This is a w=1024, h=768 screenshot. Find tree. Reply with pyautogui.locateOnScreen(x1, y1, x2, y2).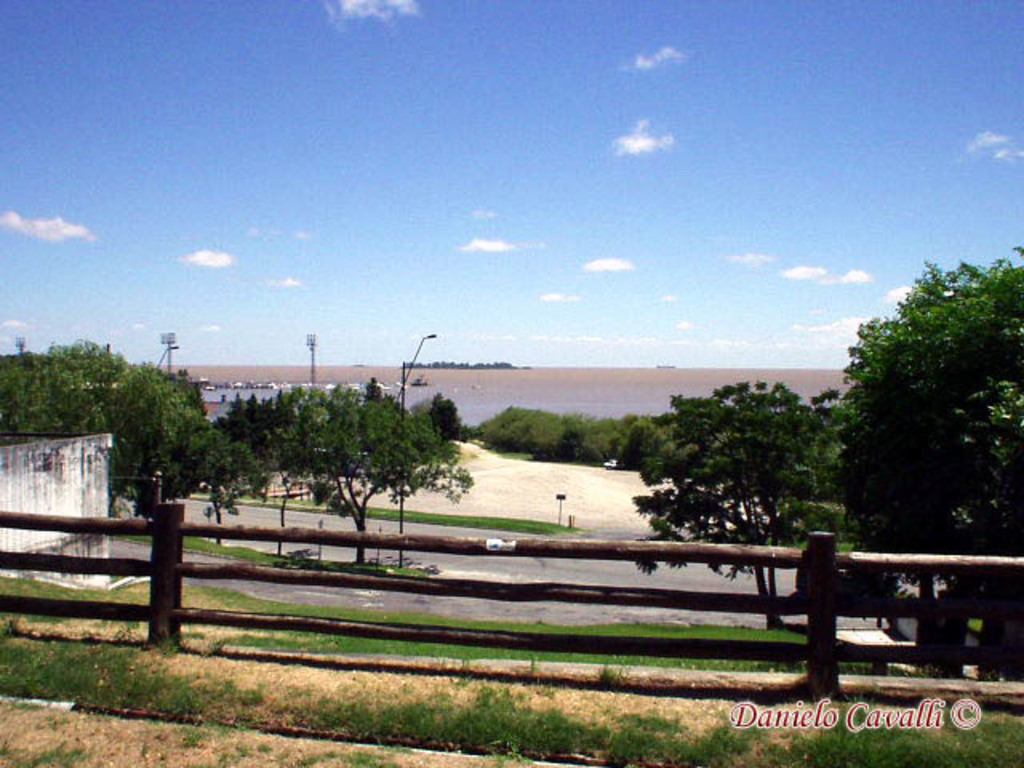
pyautogui.locateOnScreen(413, 392, 461, 440).
